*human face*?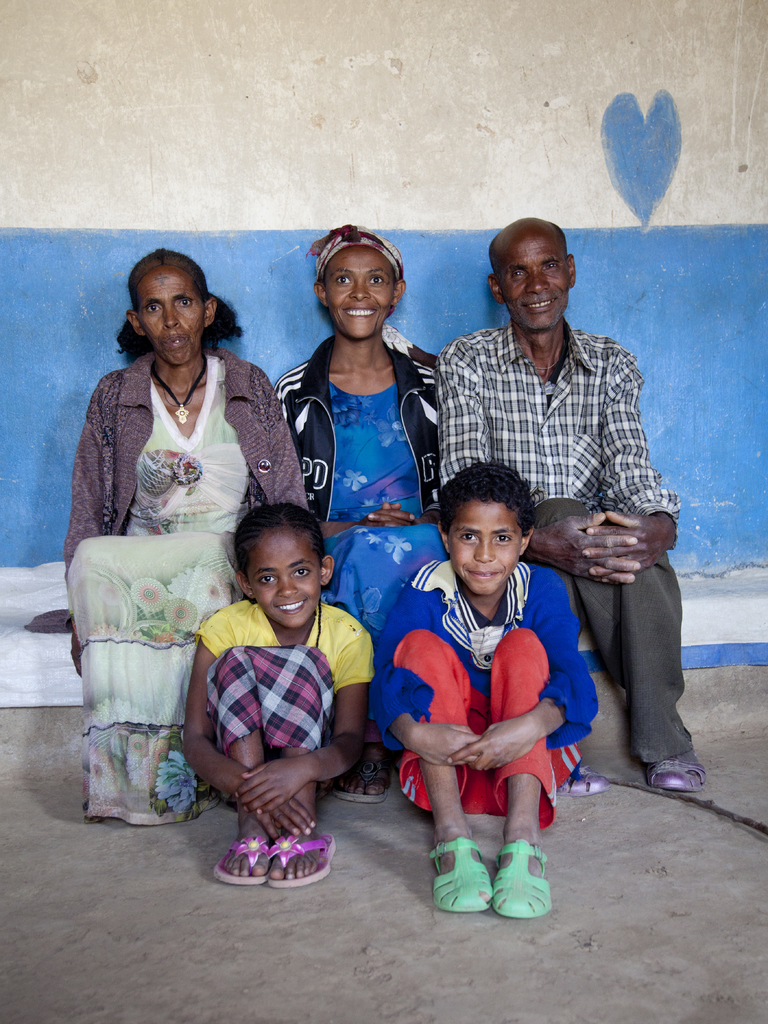
bbox(132, 265, 204, 363)
